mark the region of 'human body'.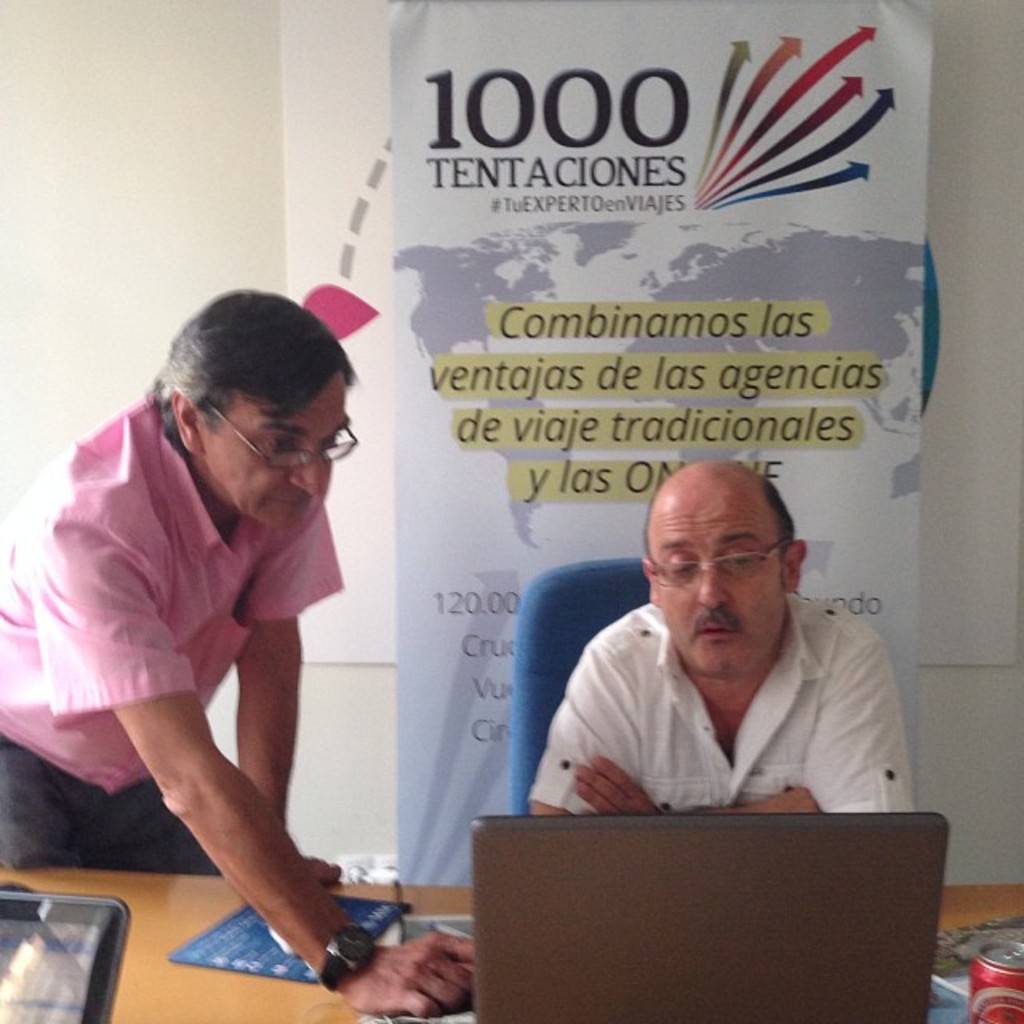
Region: box(35, 261, 379, 997).
